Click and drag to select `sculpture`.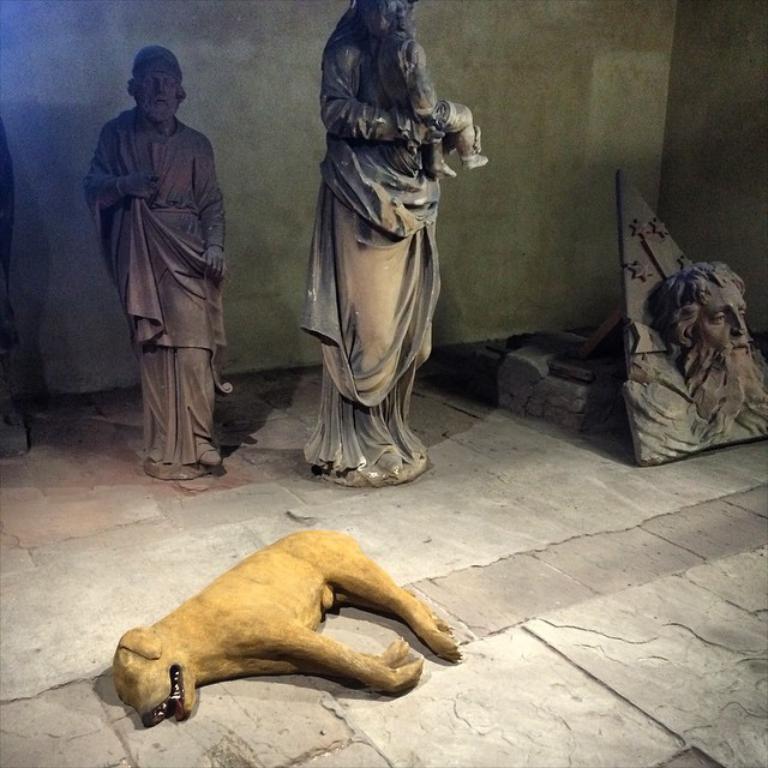
Selection: rect(294, 0, 500, 486).
